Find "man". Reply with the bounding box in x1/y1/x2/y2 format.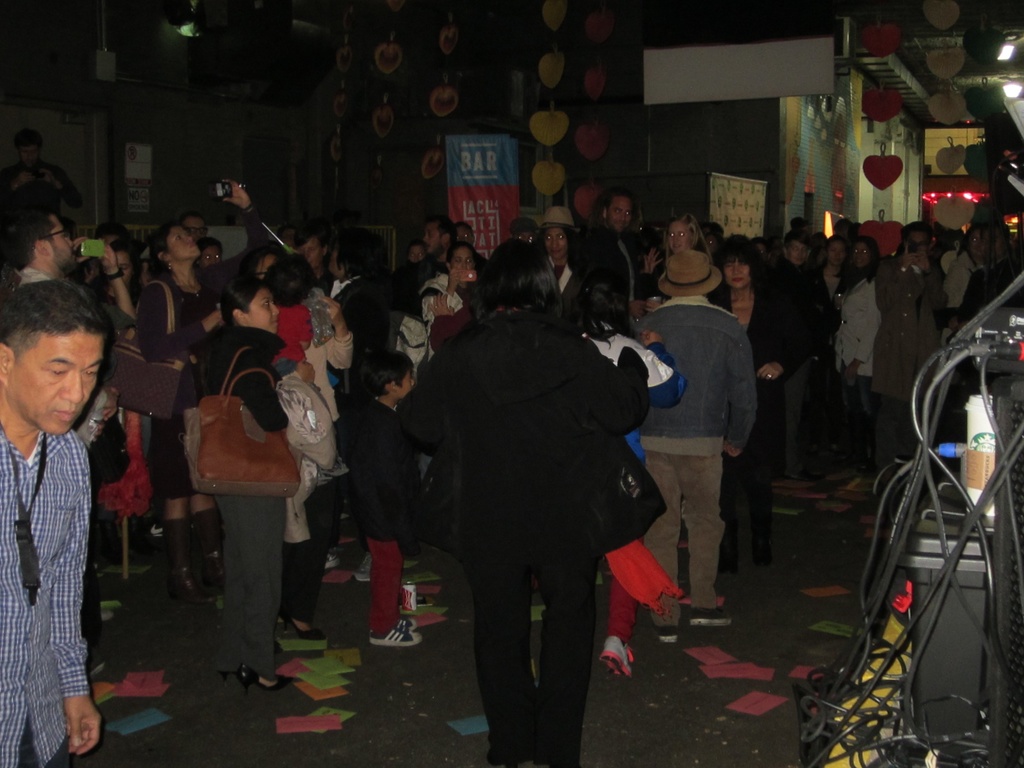
19/207/141/445.
